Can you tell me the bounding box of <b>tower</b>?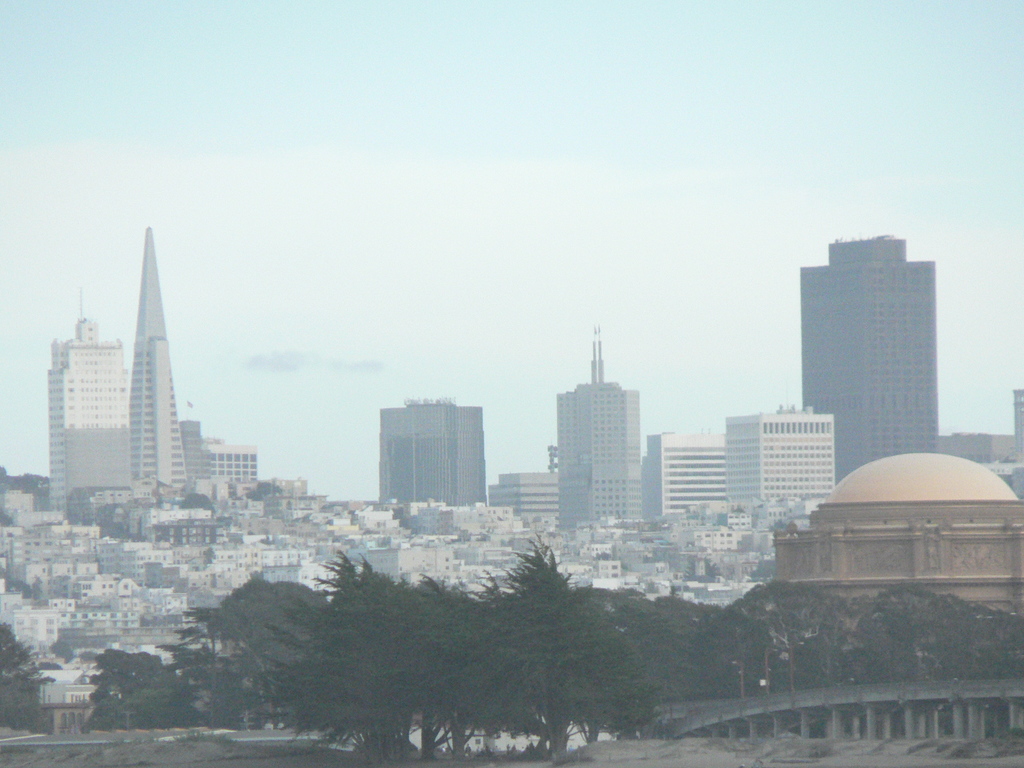
left=132, top=237, right=175, bottom=482.
